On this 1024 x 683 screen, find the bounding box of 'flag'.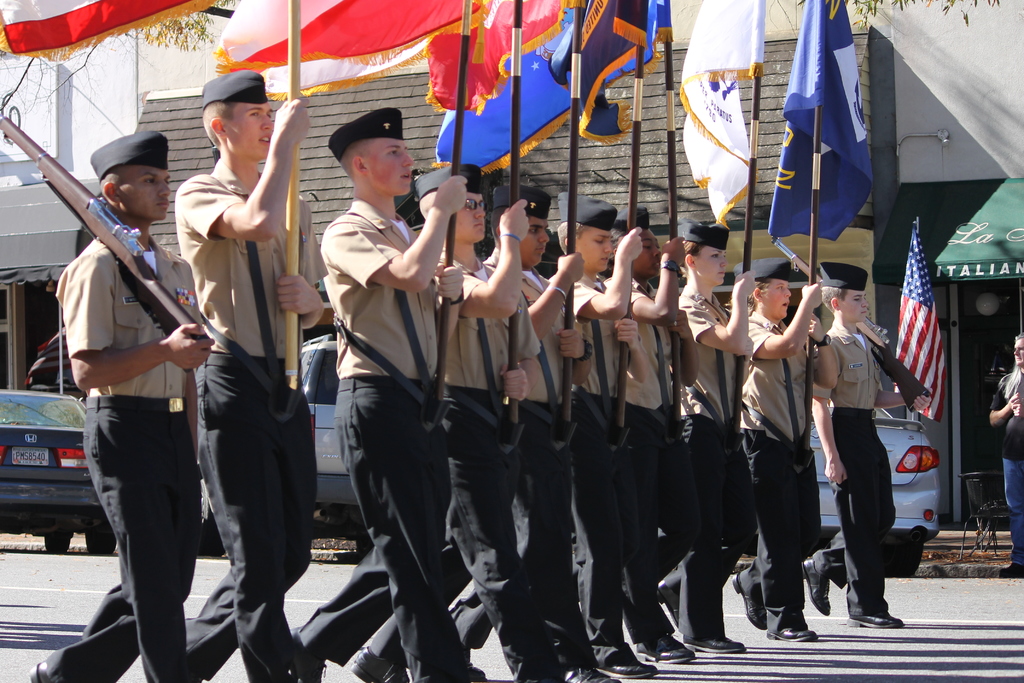
Bounding box: rect(218, 0, 488, 71).
